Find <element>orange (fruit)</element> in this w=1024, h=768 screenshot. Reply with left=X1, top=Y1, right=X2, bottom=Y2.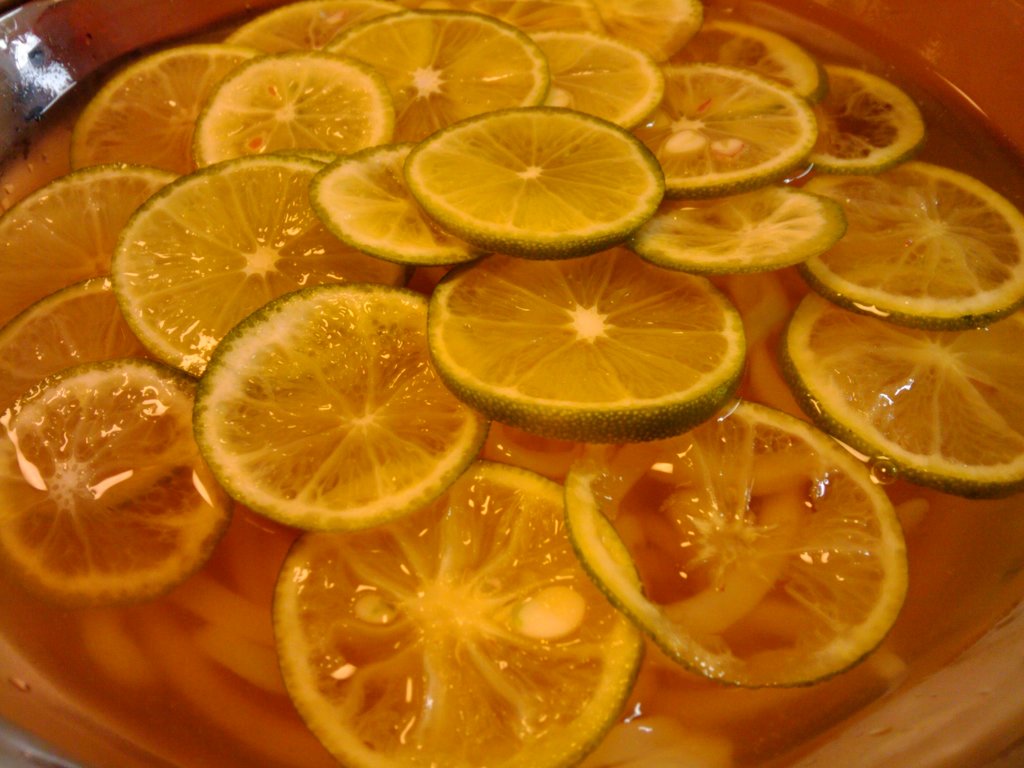
left=0, top=159, right=170, bottom=322.
